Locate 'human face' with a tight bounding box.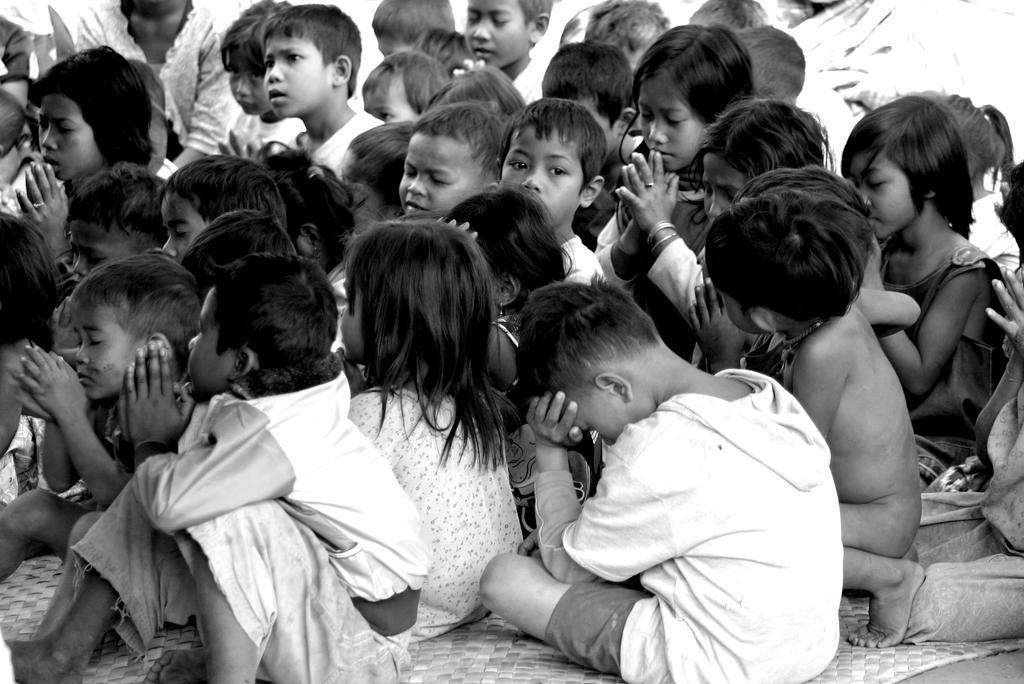
crop(392, 130, 493, 223).
